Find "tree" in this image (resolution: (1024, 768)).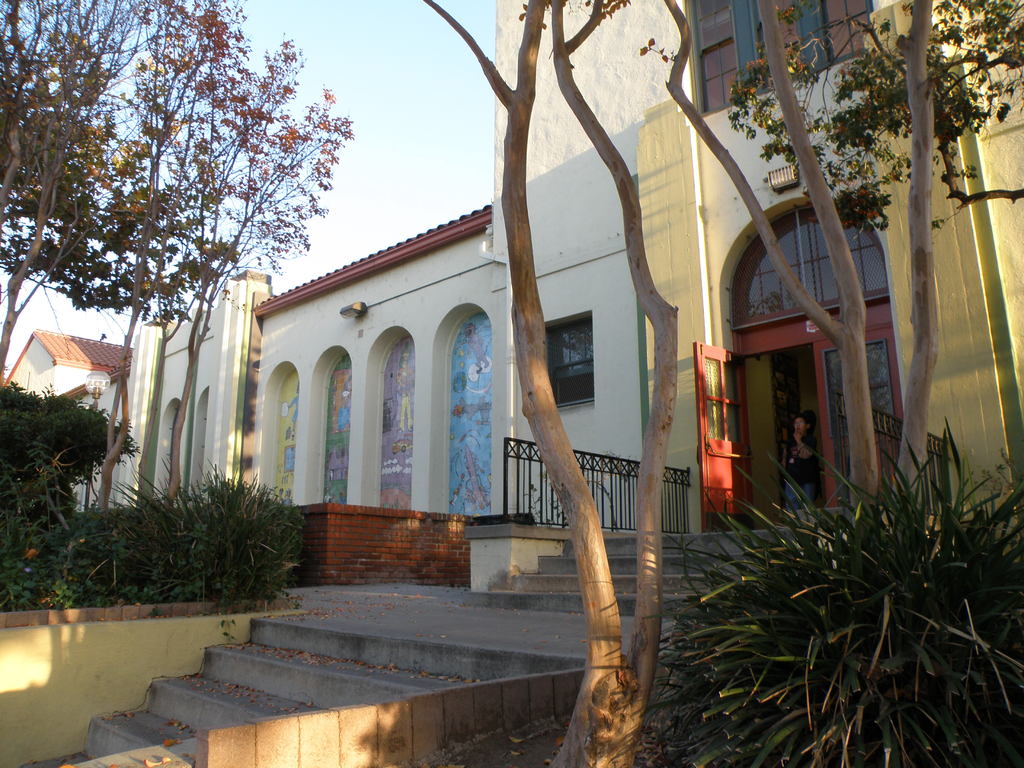
bbox=[419, 0, 680, 767].
